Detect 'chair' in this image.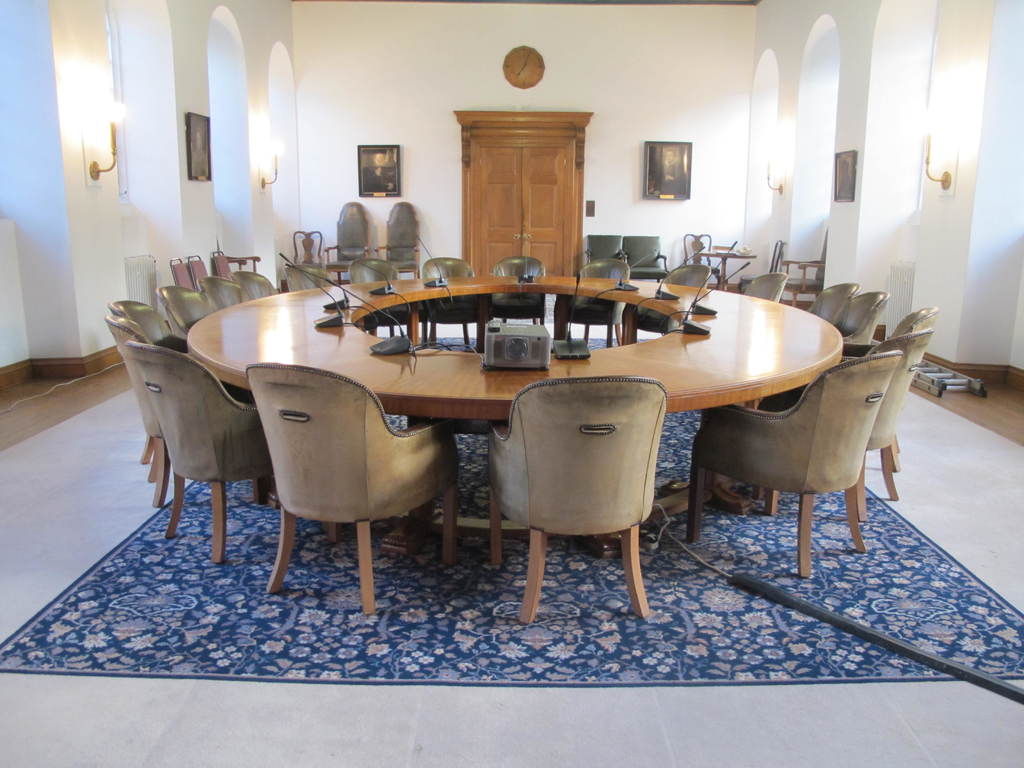
Detection: 228 268 277 300.
